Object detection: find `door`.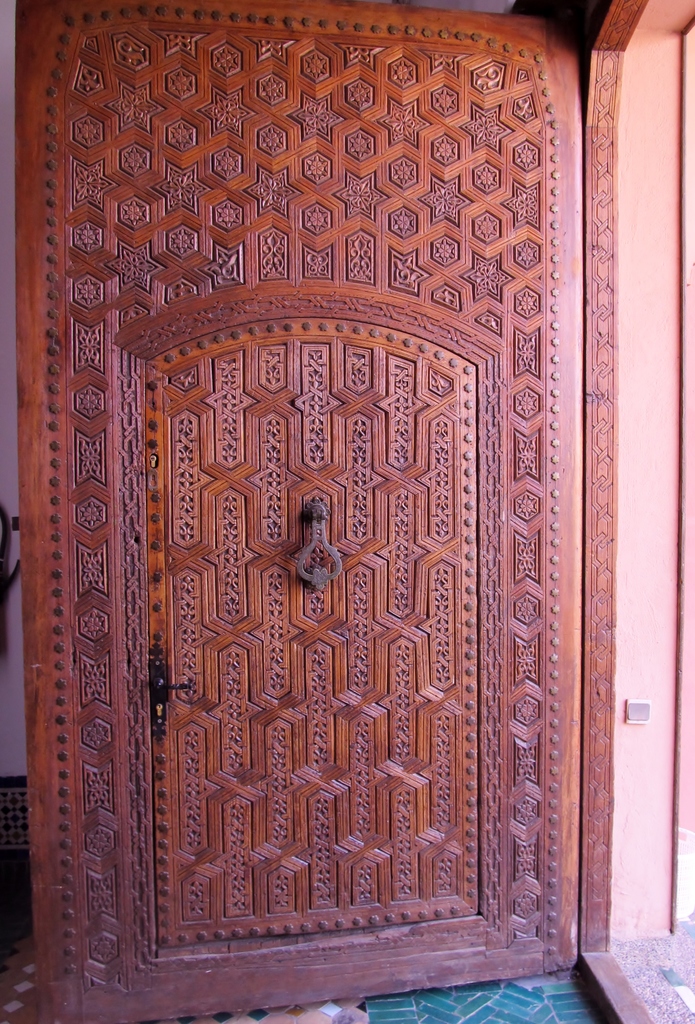
8/0/694/1023.
